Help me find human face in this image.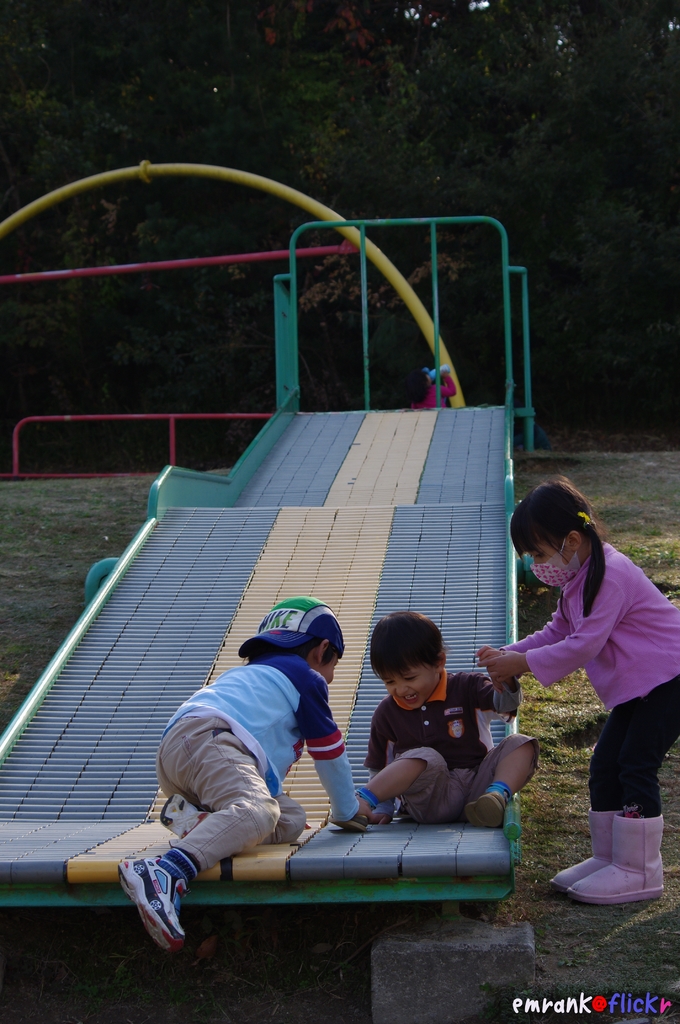
Found it: 529 543 574 589.
